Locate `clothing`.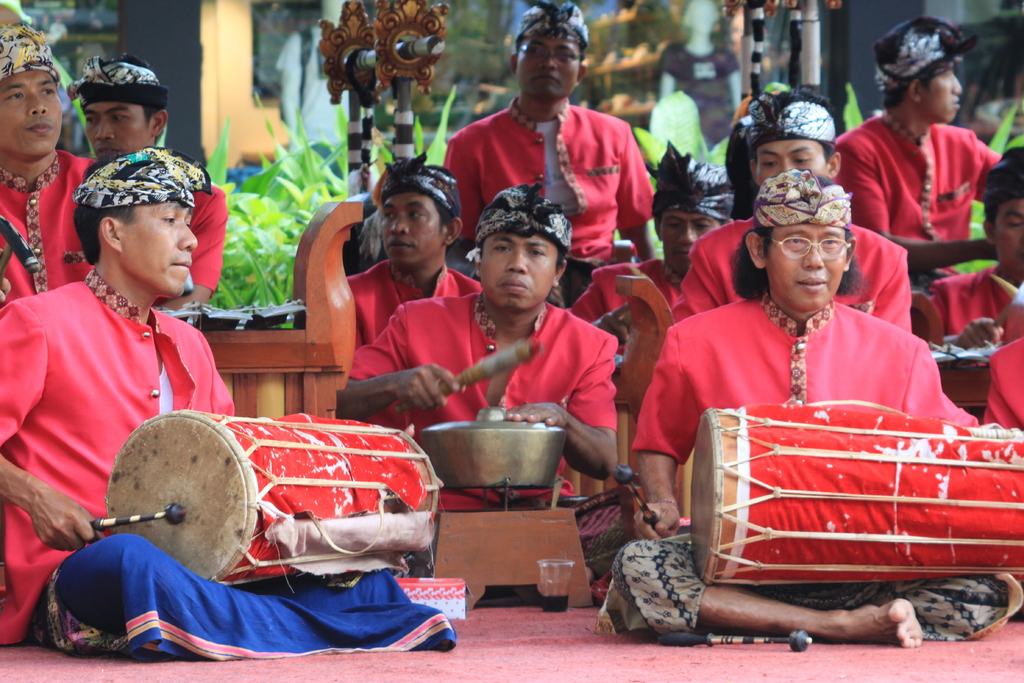
Bounding box: locate(981, 338, 1023, 443).
